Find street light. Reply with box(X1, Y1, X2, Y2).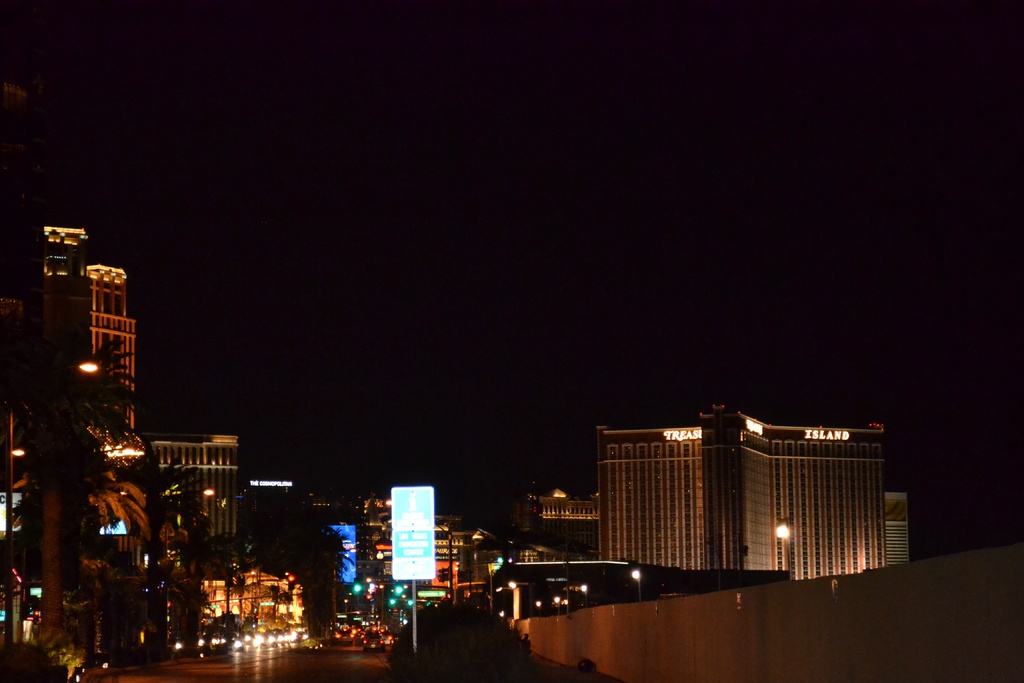
box(579, 582, 592, 602).
